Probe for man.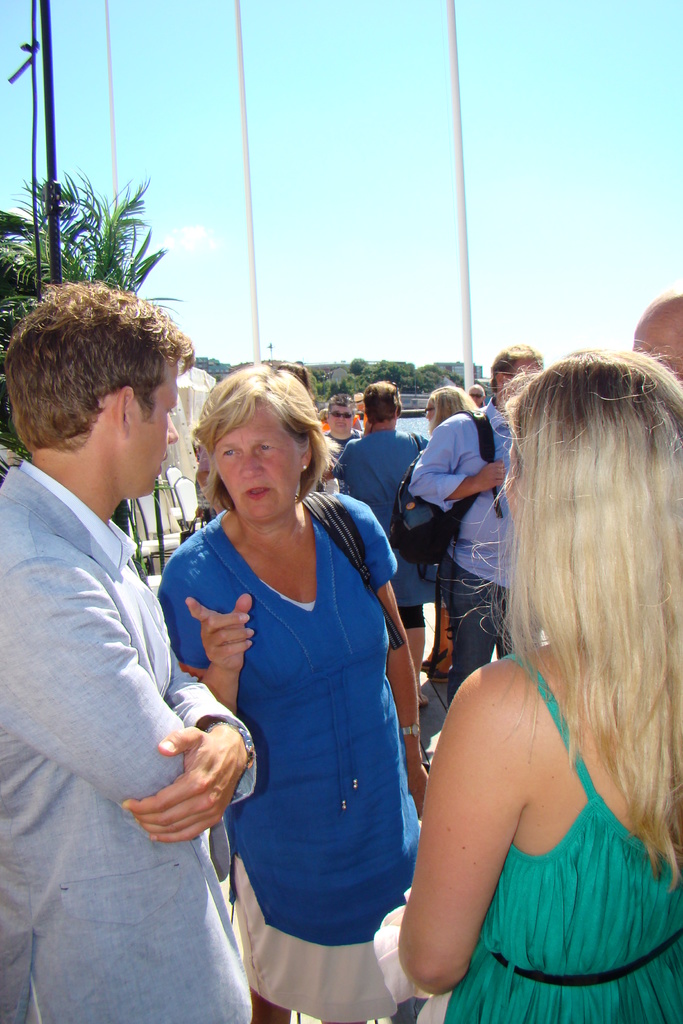
Probe result: locate(407, 340, 546, 726).
